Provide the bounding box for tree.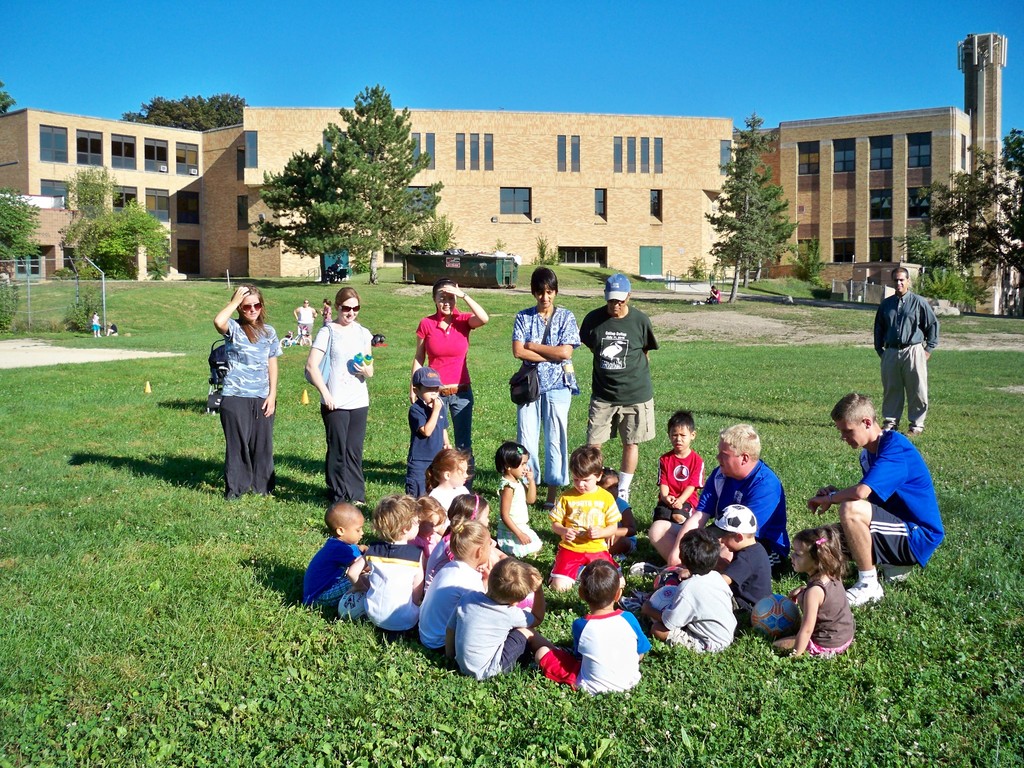
[120, 93, 251, 135].
